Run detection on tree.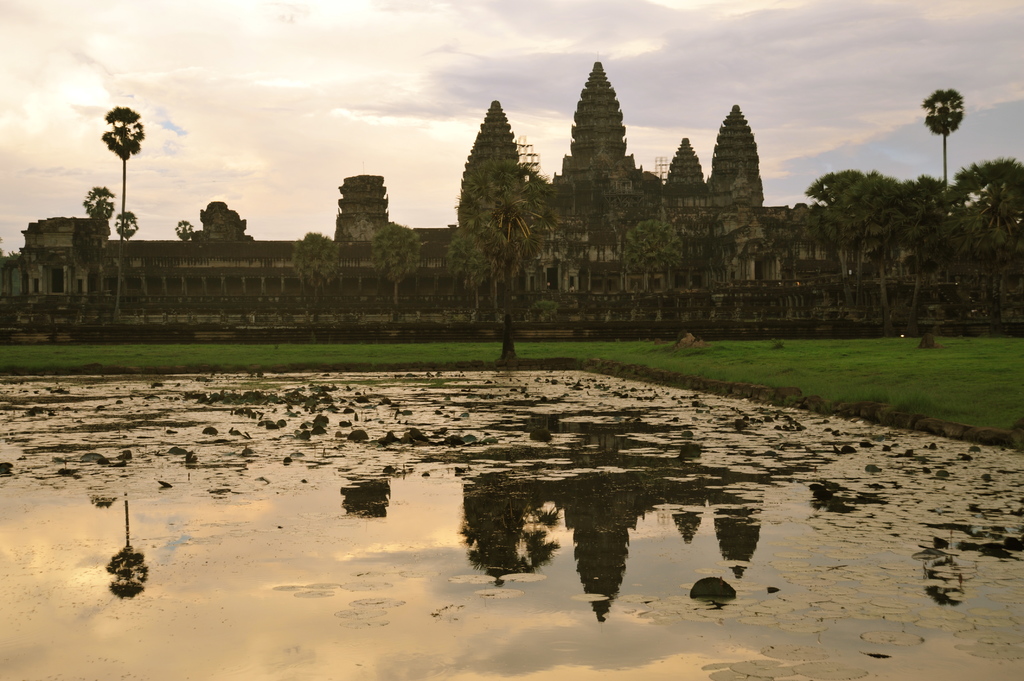
Result: select_region(94, 104, 141, 240).
